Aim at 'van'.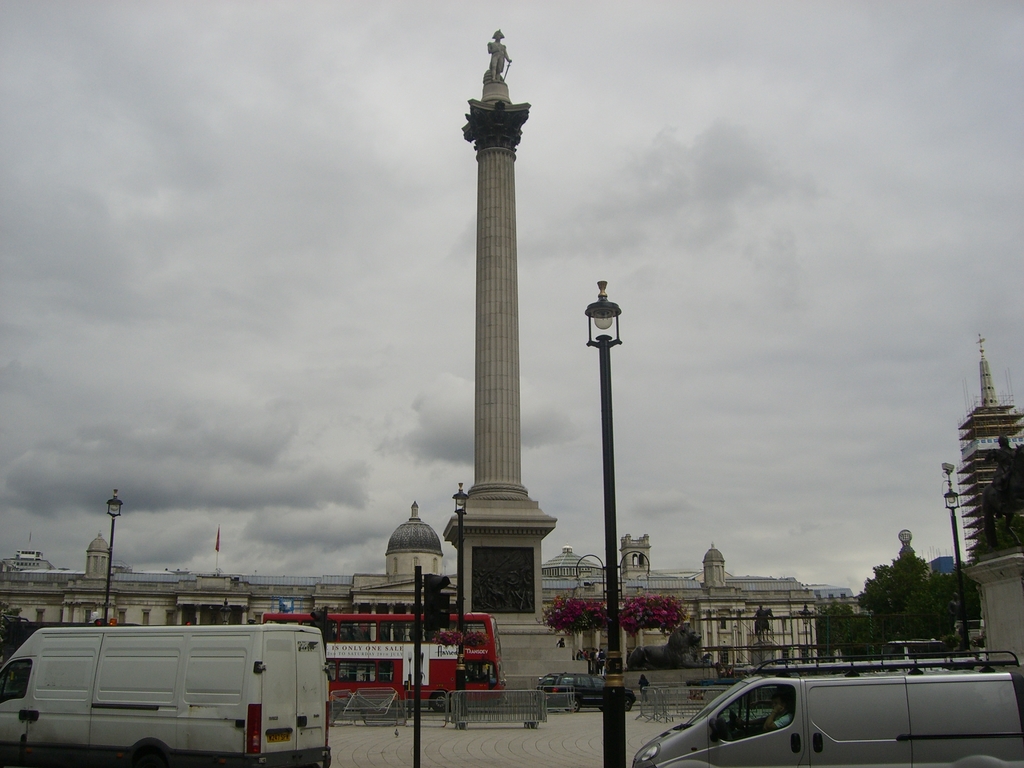
Aimed at rect(630, 650, 1023, 767).
